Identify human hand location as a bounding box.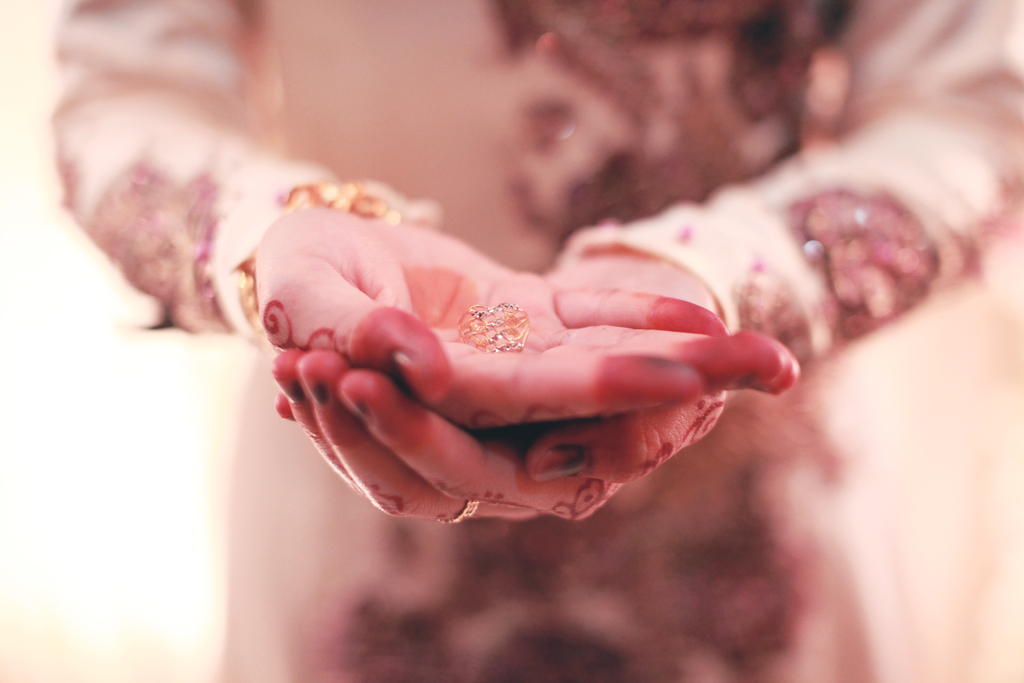
(x1=271, y1=240, x2=729, y2=525).
